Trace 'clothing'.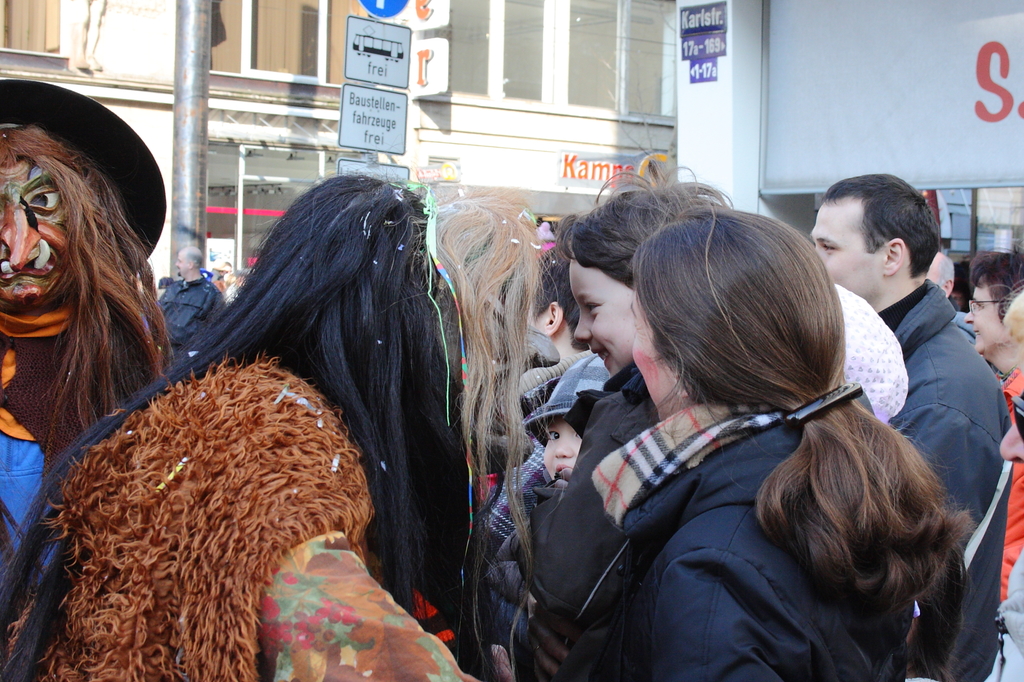
Traced to [x1=159, y1=276, x2=223, y2=356].
